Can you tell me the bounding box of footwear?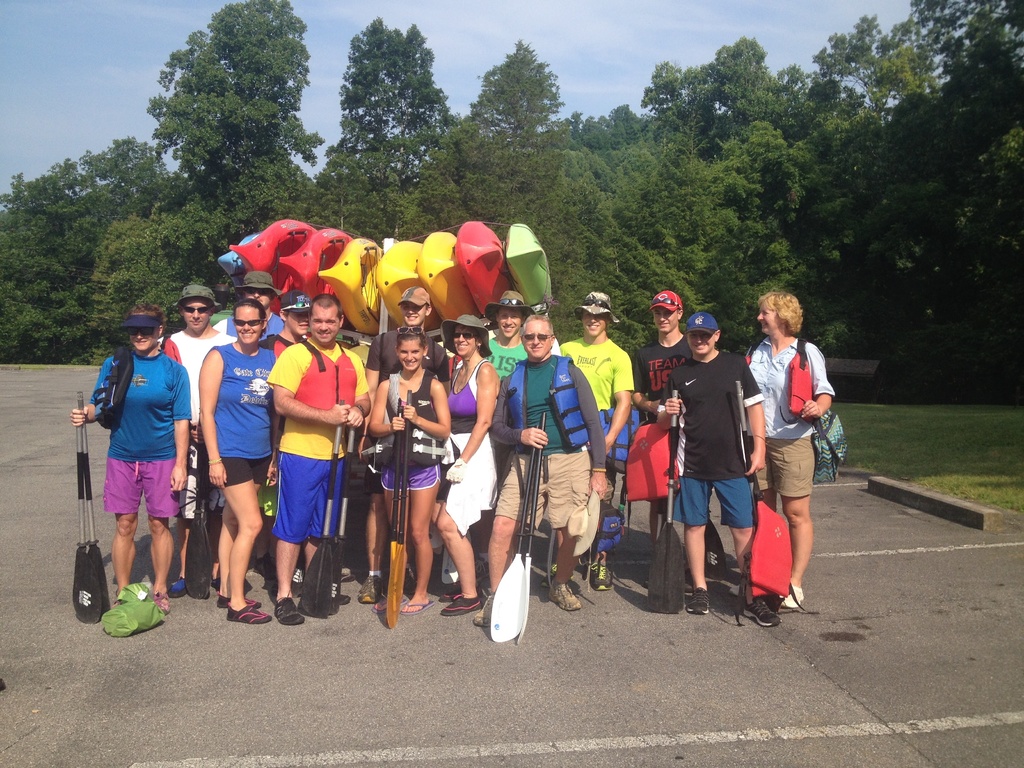
locate(477, 558, 489, 580).
